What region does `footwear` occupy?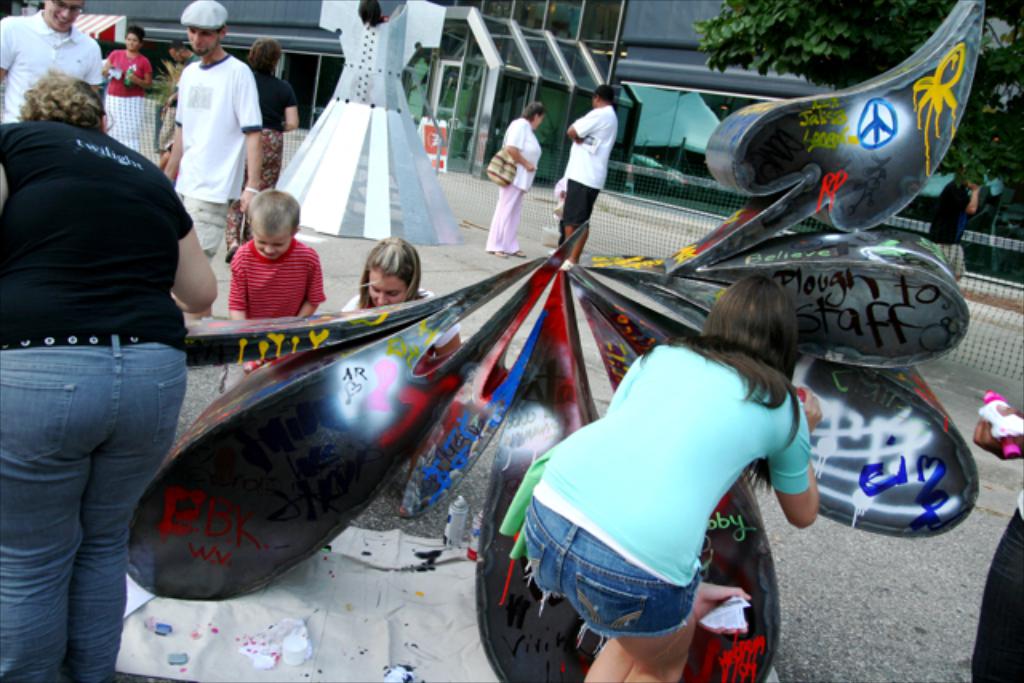
l=560, t=259, r=576, b=270.
